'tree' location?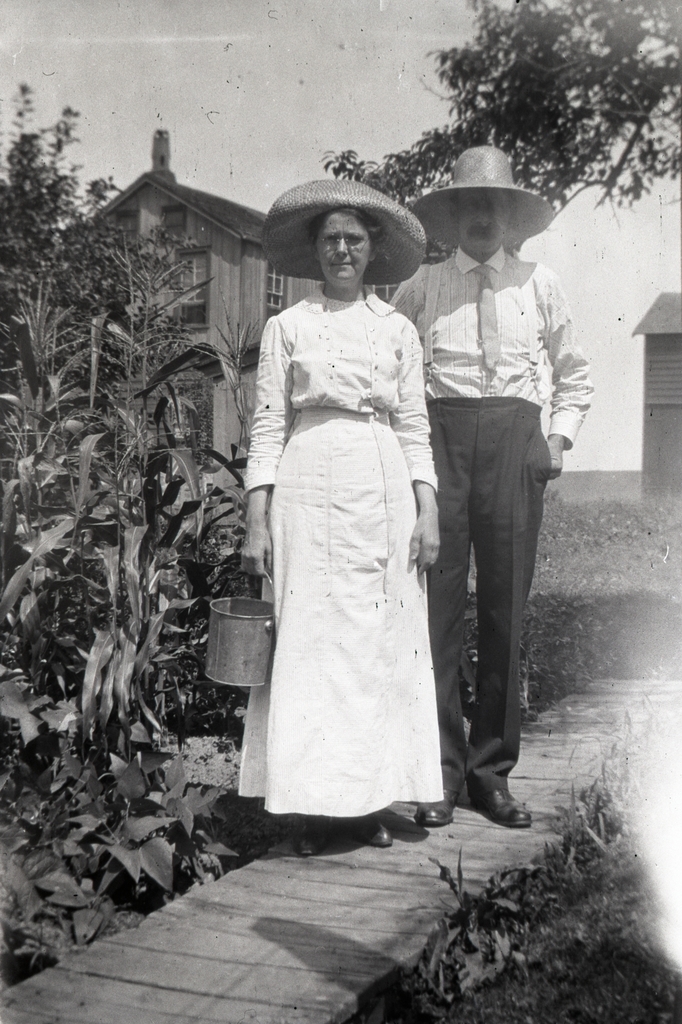
0,106,265,998
